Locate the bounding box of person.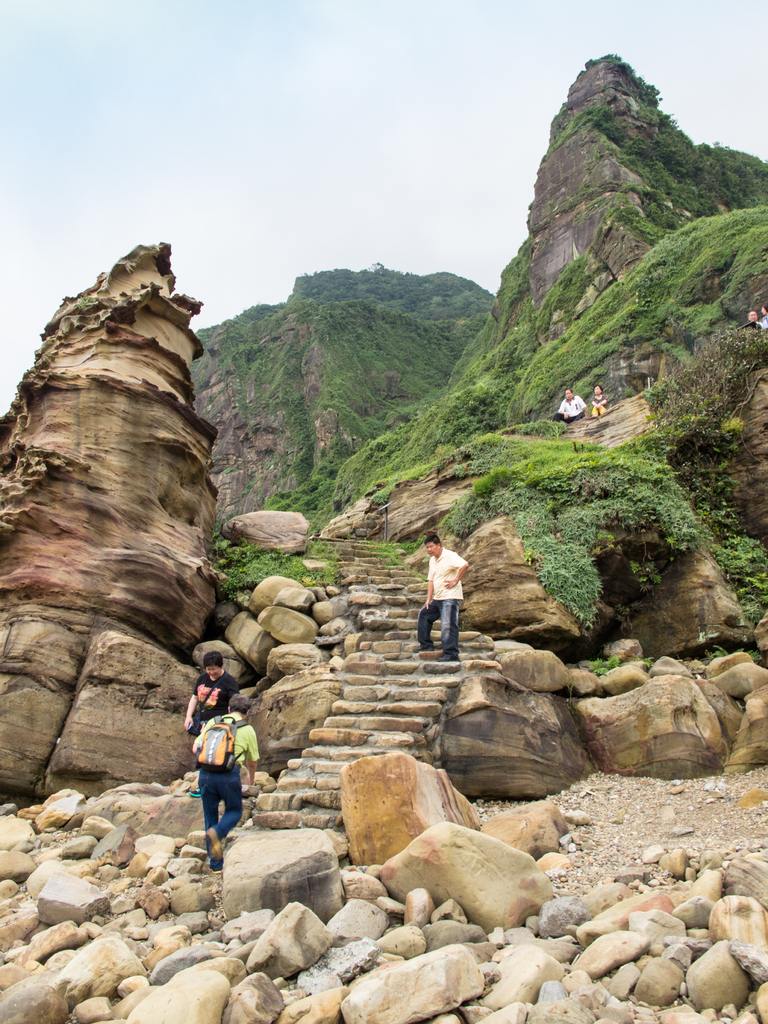
Bounding box: [x1=184, y1=649, x2=241, y2=797].
